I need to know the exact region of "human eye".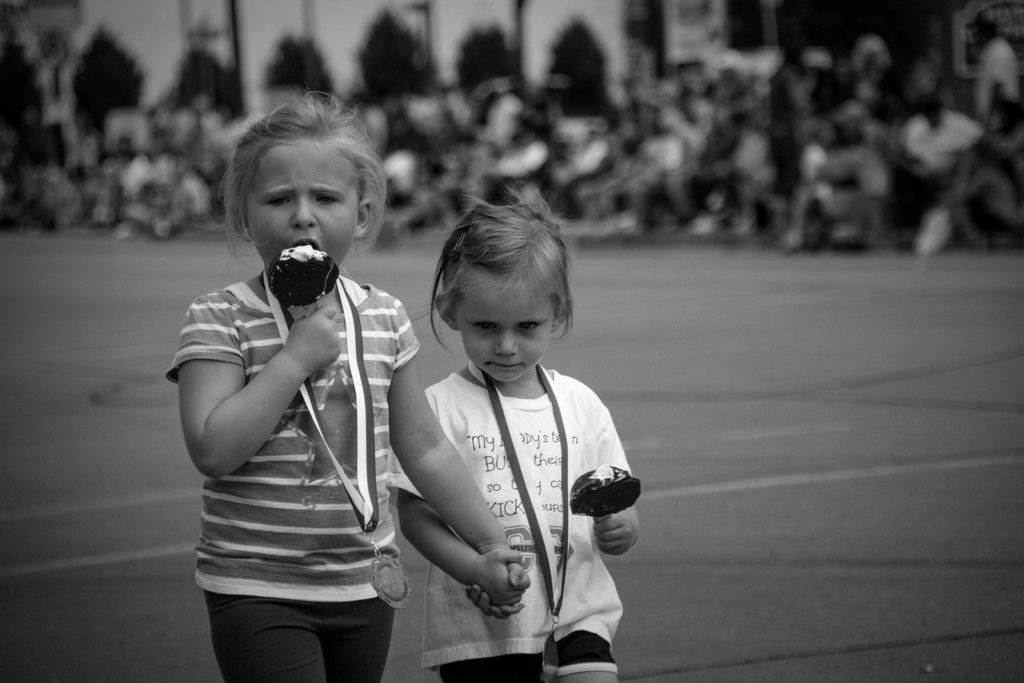
Region: <box>473,323,496,334</box>.
